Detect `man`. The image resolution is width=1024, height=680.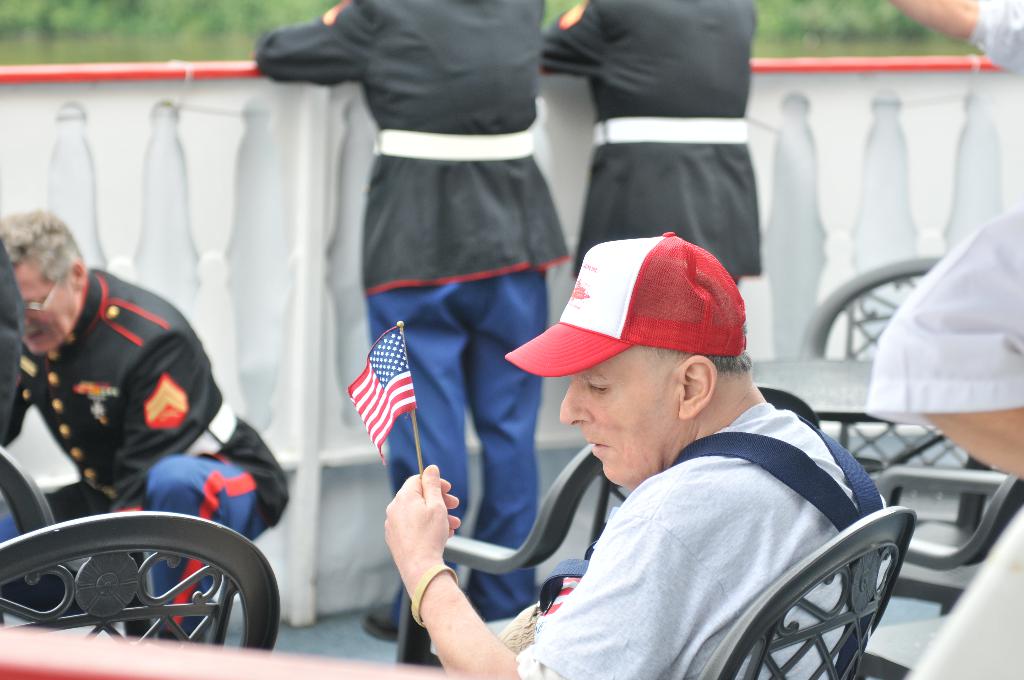
locate(433, 234, 929, 679).
